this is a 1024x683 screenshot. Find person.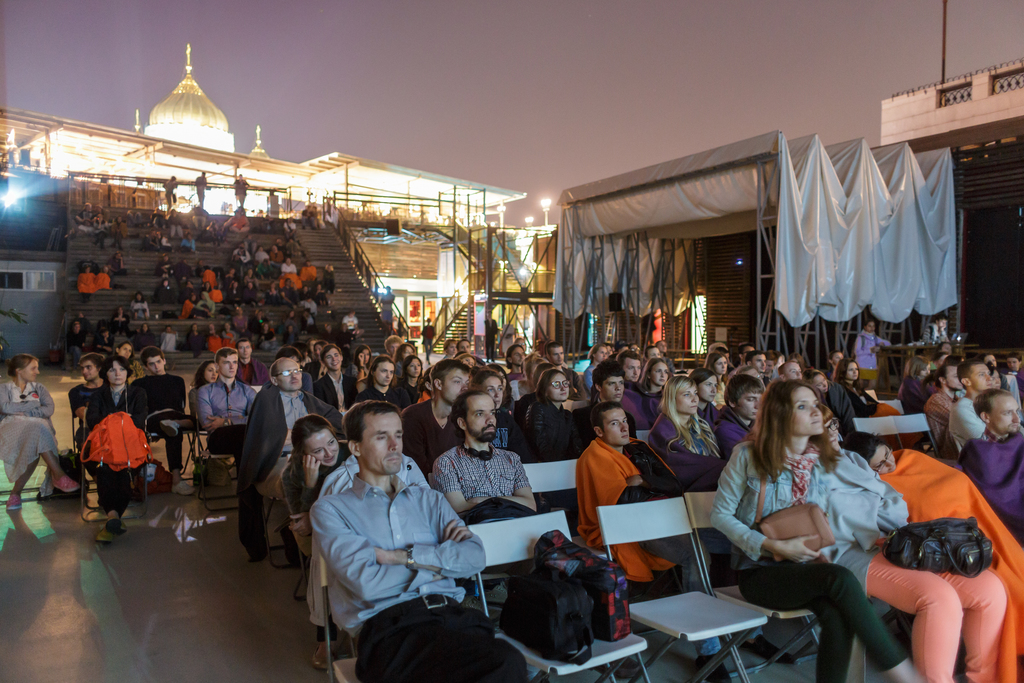
Bounding box: (80, 357, 150, 534).
